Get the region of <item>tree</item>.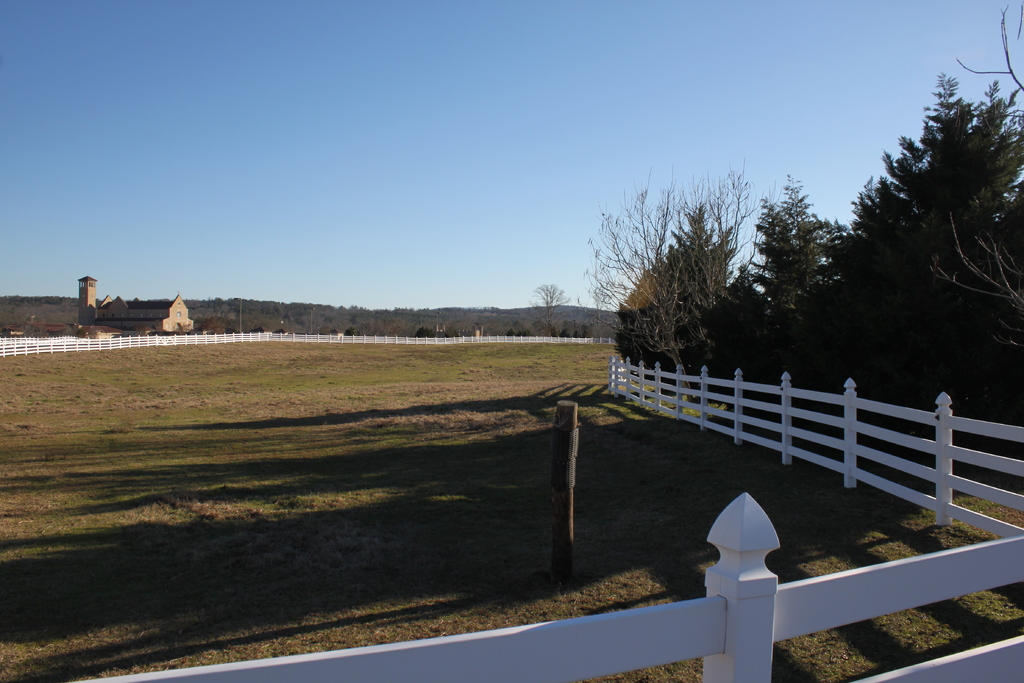
<box>535,273,572,343</box>.
